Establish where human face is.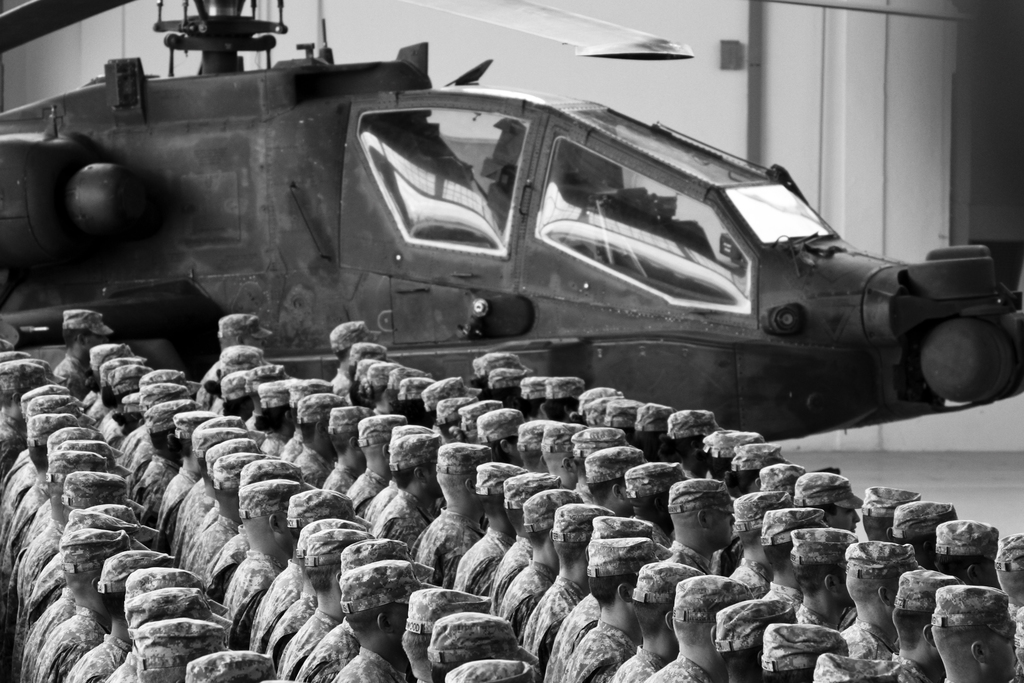
Established at 988/638/1018/682.
